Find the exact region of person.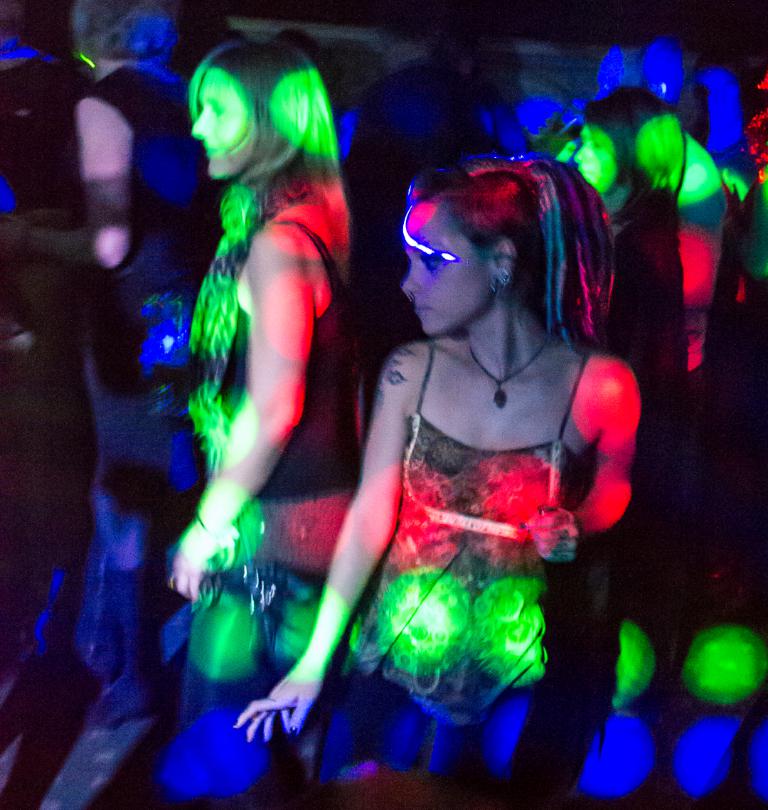
Exact region: 301 28 397 186.
